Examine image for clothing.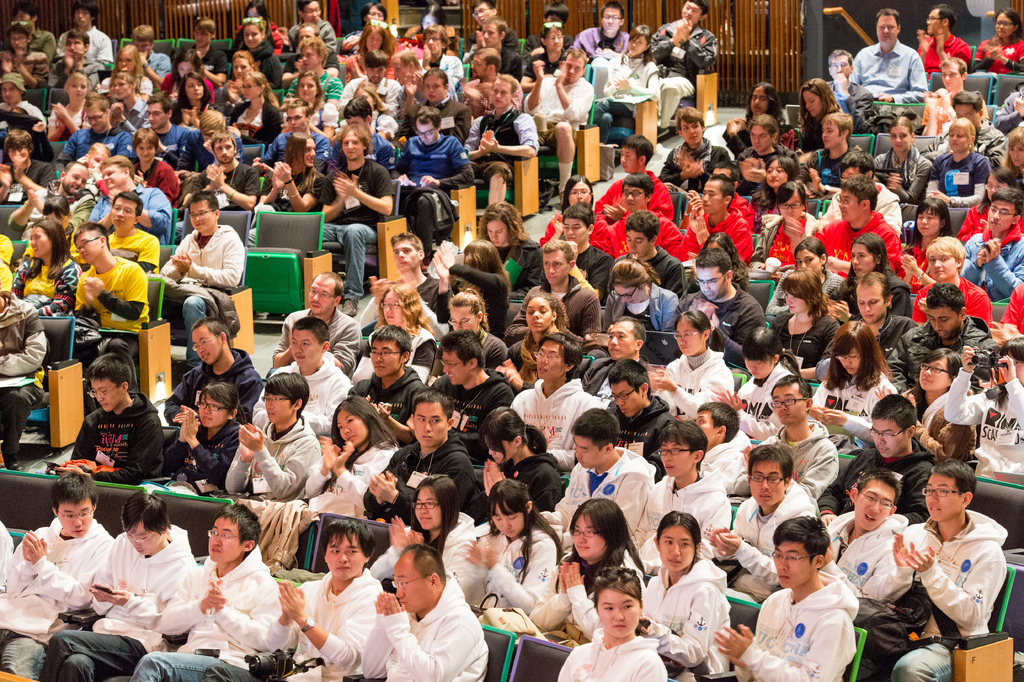
Examination result: 187,44,228,84.
